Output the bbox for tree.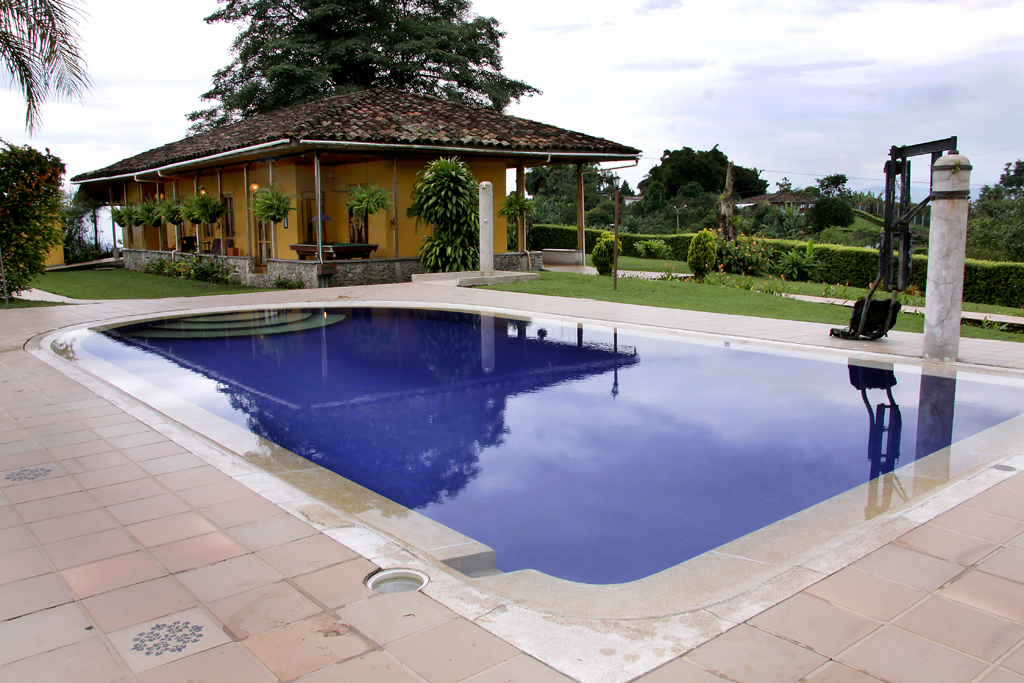
box=[184, 0, 541, 123].
